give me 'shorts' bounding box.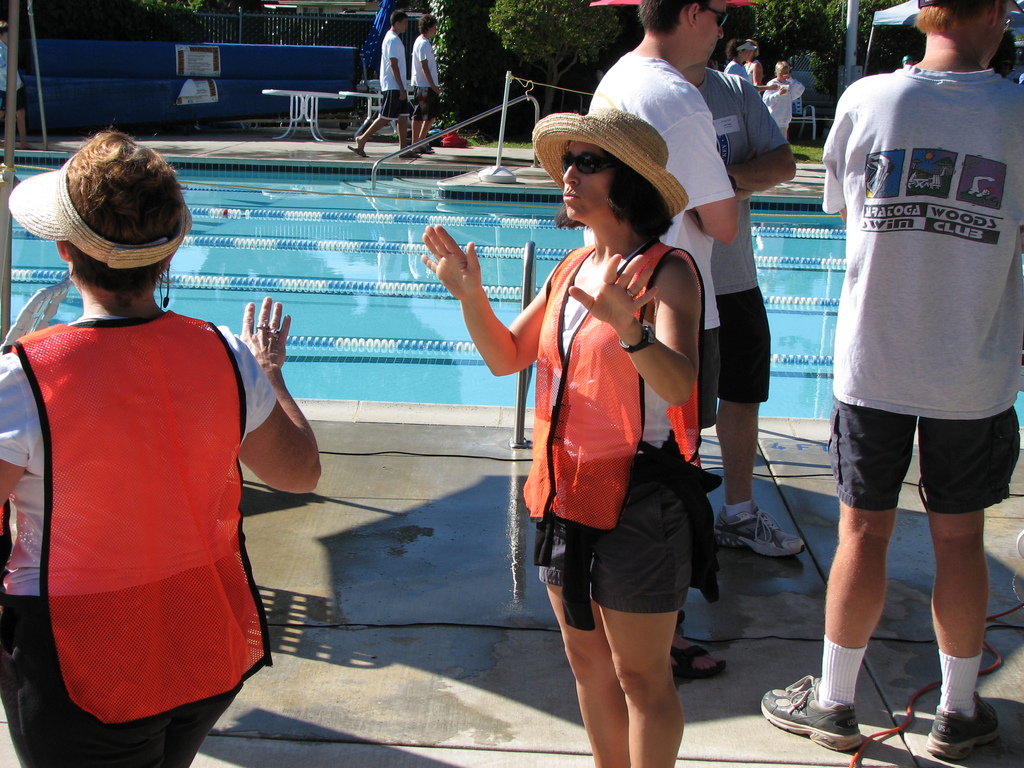
l=813, t=401, r=1008, b=525.
